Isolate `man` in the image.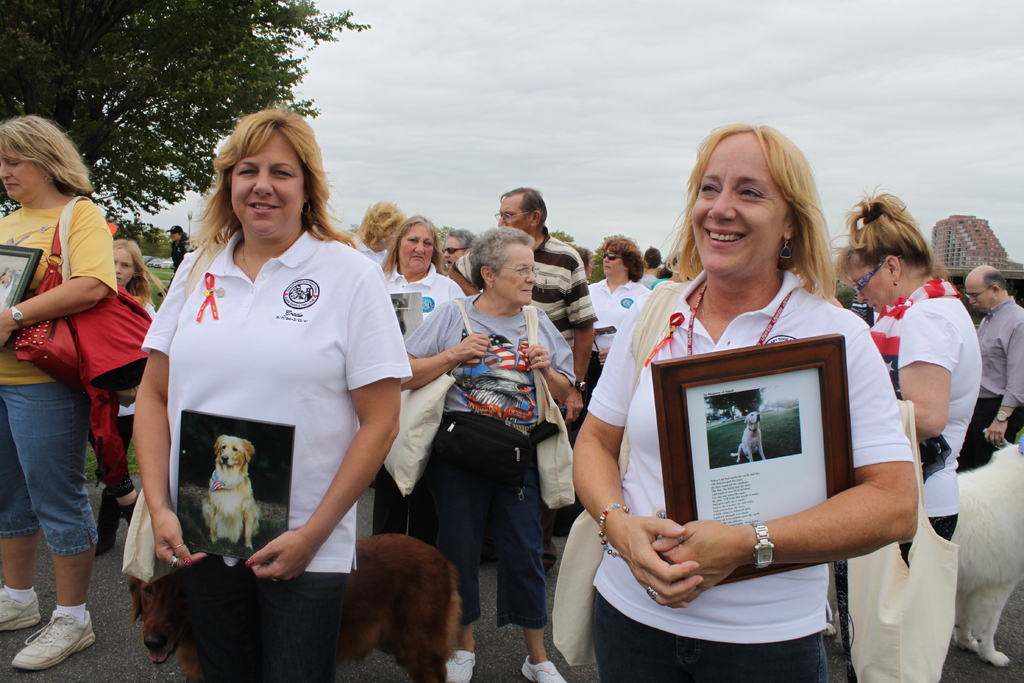
Isolated region: bbox(441, 226, 480, 266).
